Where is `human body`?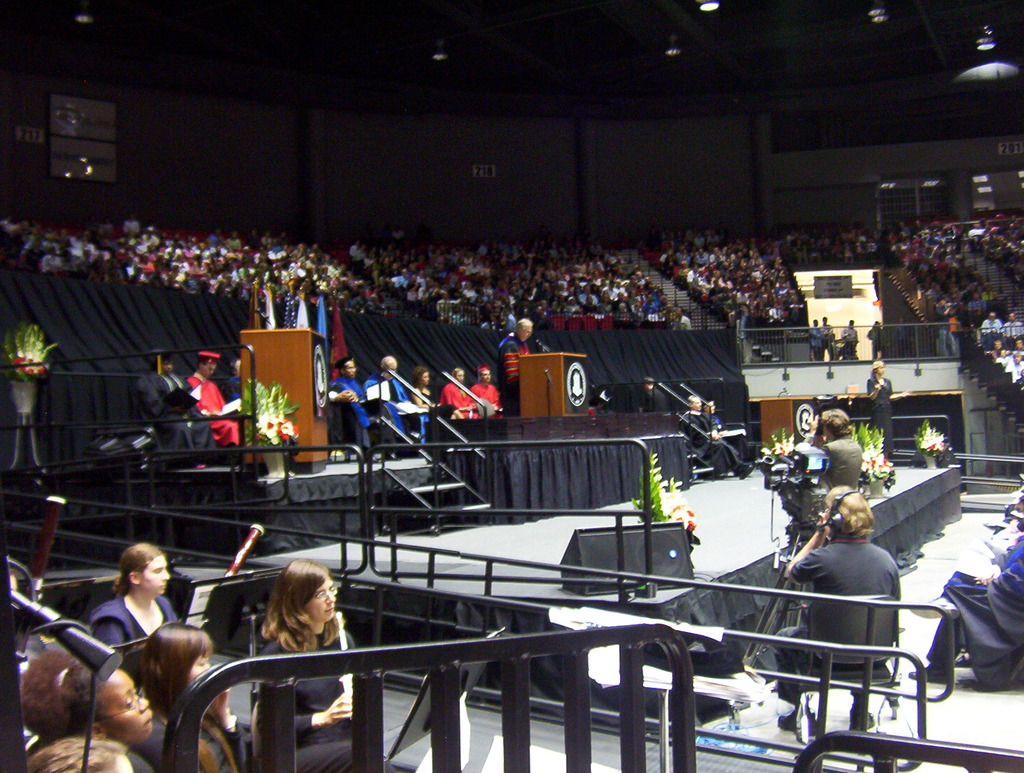
<region>369, 375, 426, 443</region>.
